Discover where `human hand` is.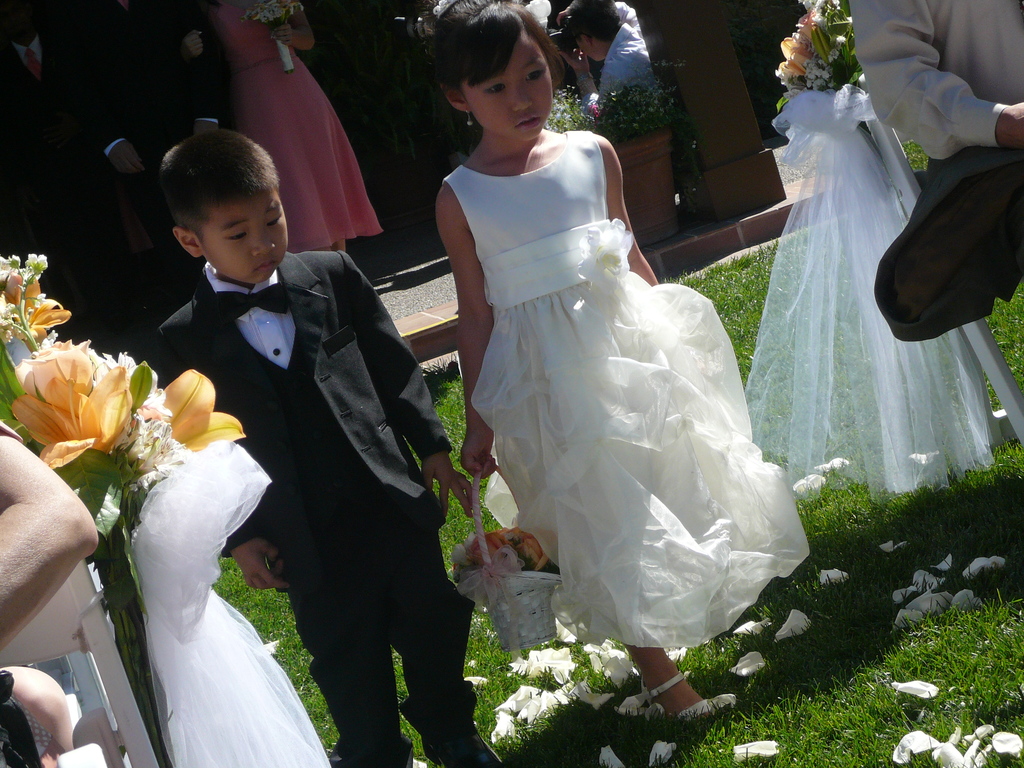
Discovered at pyautogui.locateOnScreen(106, 141, 149, 177).
